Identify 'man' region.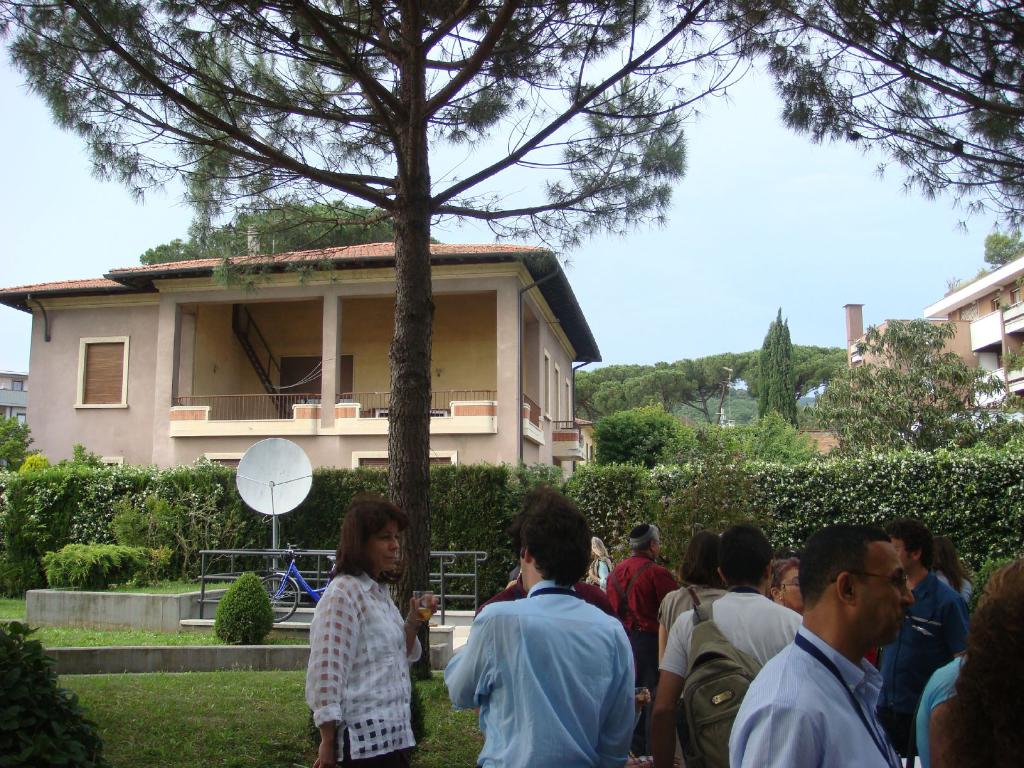
Region: <box>605,522,681,757</box>.
